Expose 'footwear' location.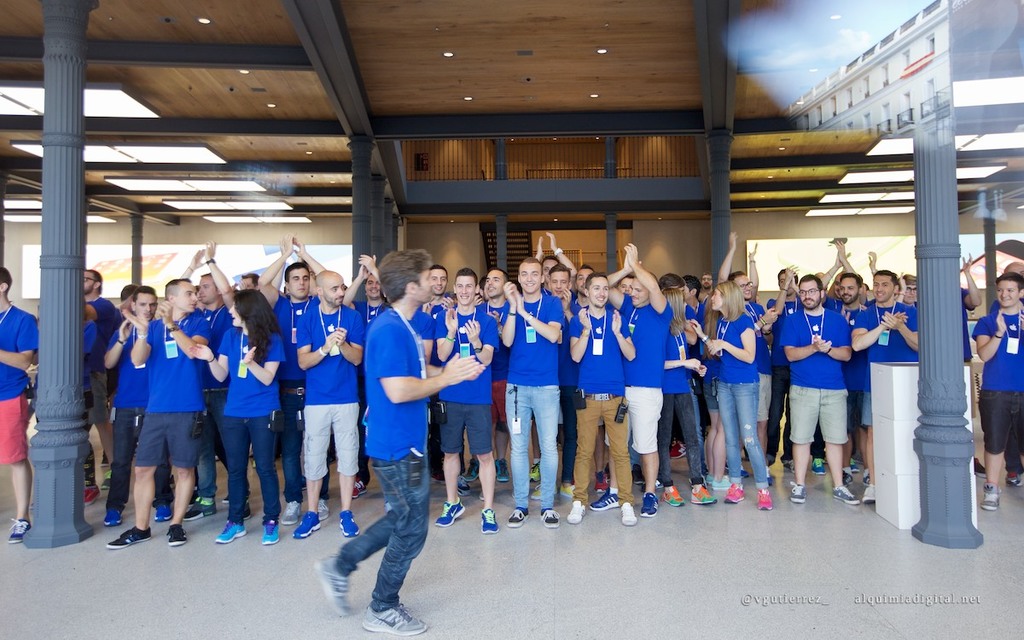
Exposed at 102:470:111:486.
